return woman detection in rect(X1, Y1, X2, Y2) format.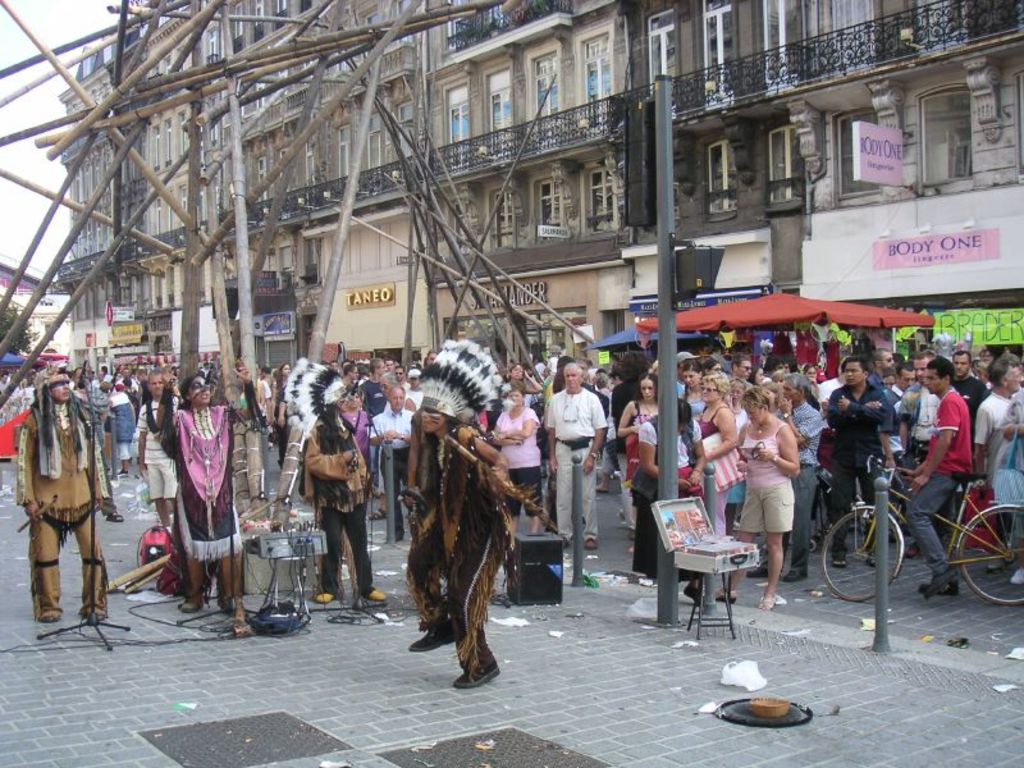
rect(613, 370, 664, 557).
